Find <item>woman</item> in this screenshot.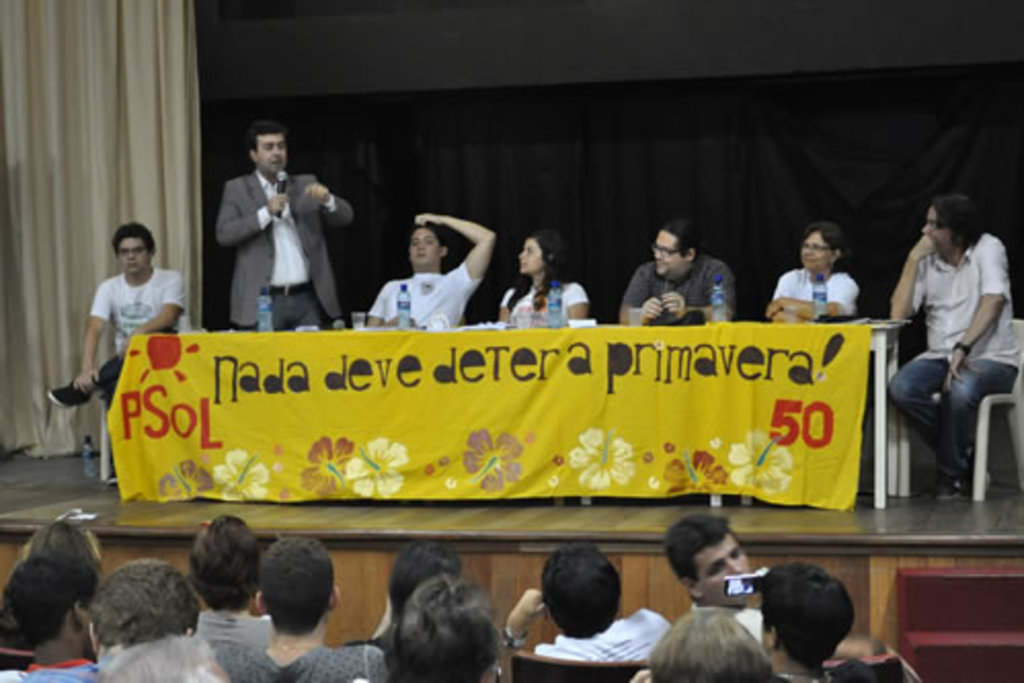
The bounding box for <item>woman</item> is <region>468, 222, 601, 332</region>.
